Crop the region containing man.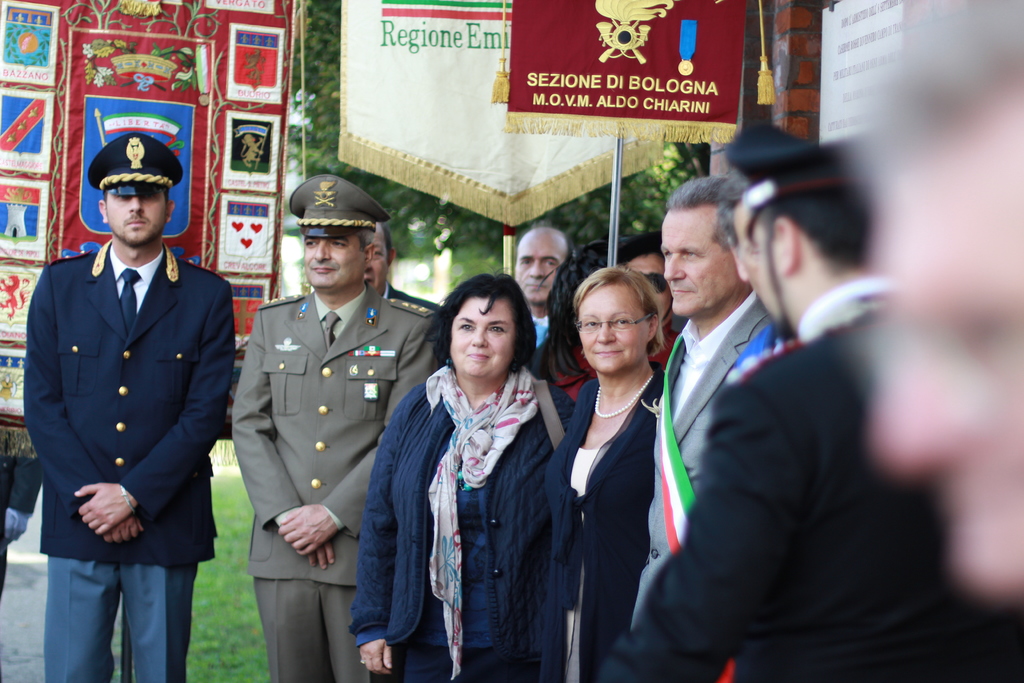
Crop region: [x1=230, y1=174, x2=436, y2=682].
